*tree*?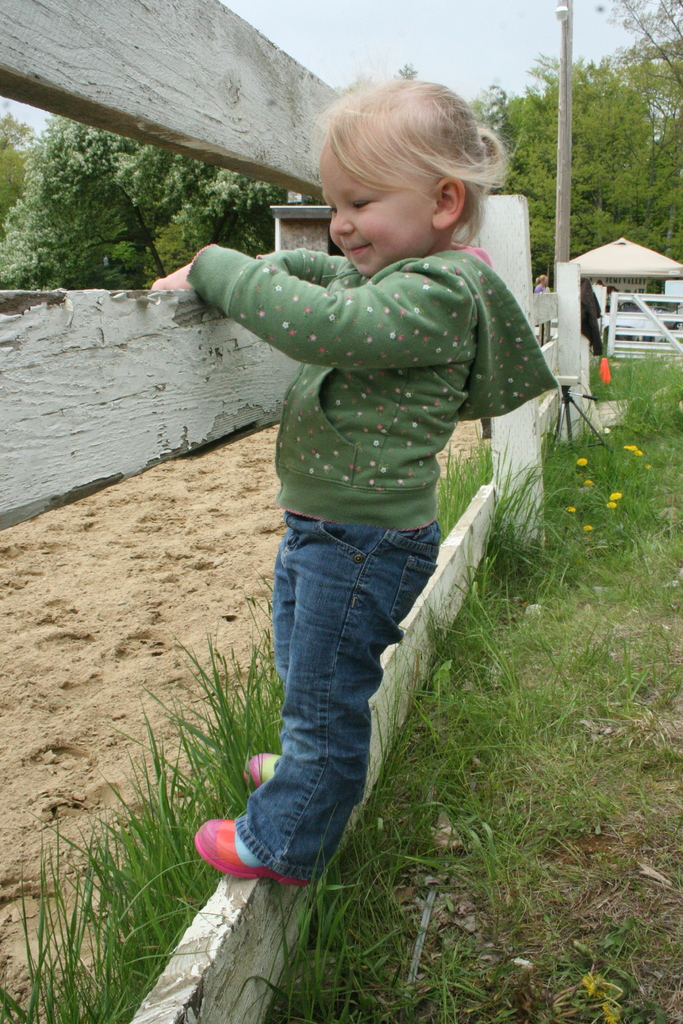
[588, 0, 682, 65]
